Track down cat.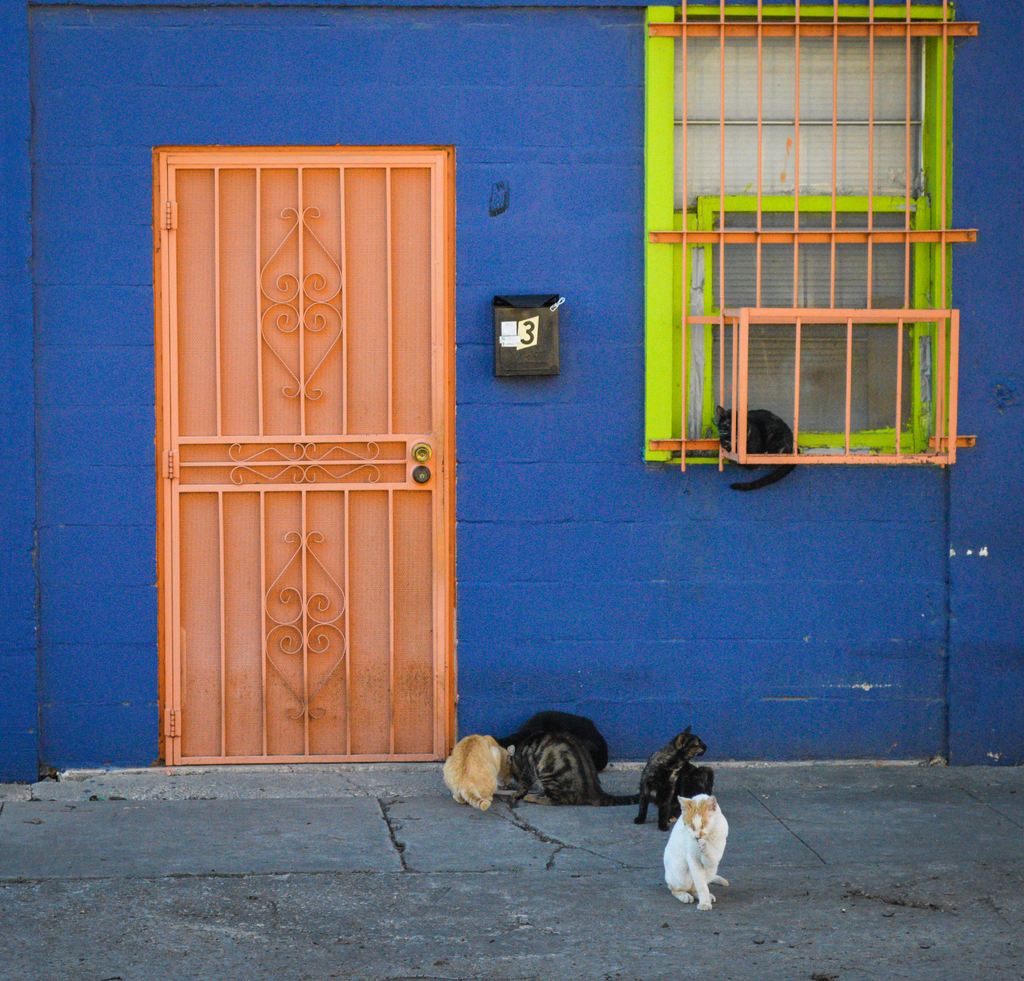
Tracked to 436 726 522 814.
